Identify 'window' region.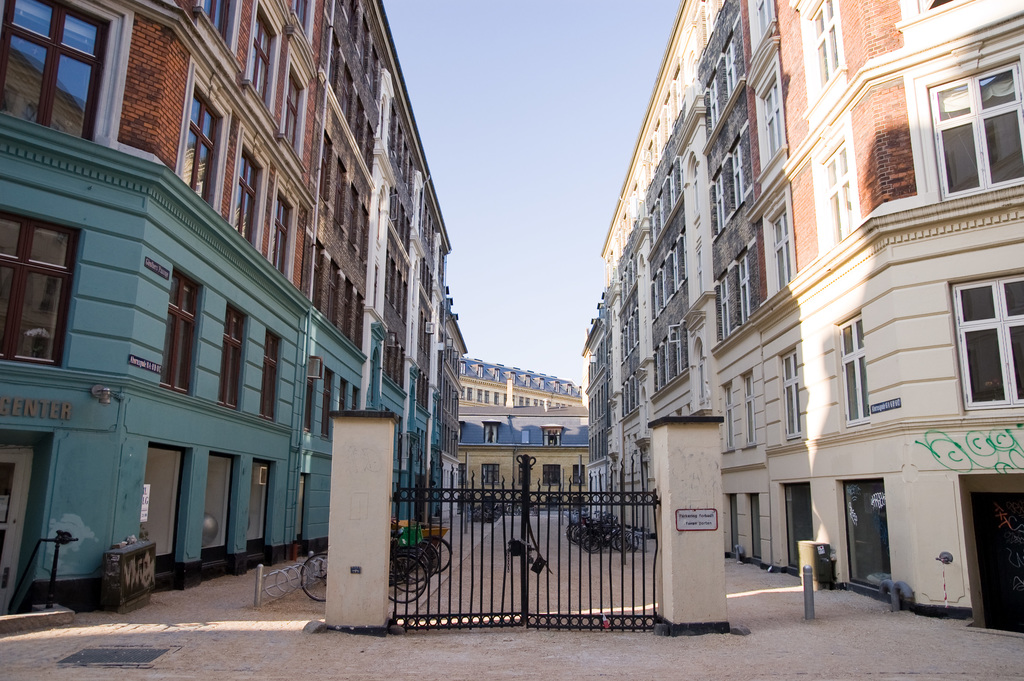
Region: (760, 79, 786, 161).
